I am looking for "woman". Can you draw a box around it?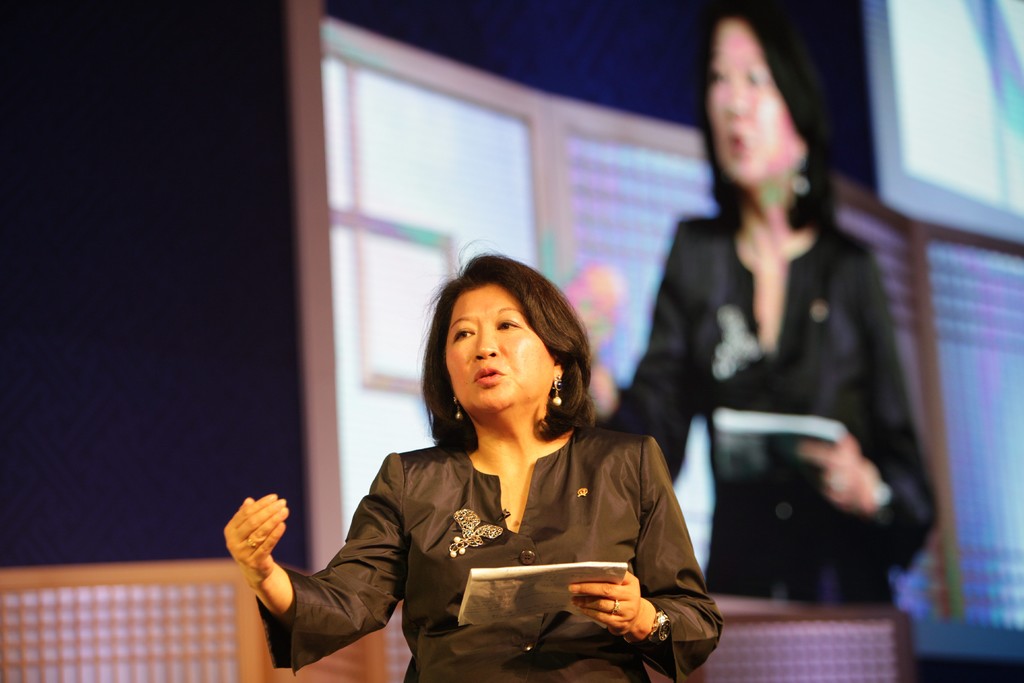
Sure, the bounding box is (left=572, top=4, right=943, bottom=613).
